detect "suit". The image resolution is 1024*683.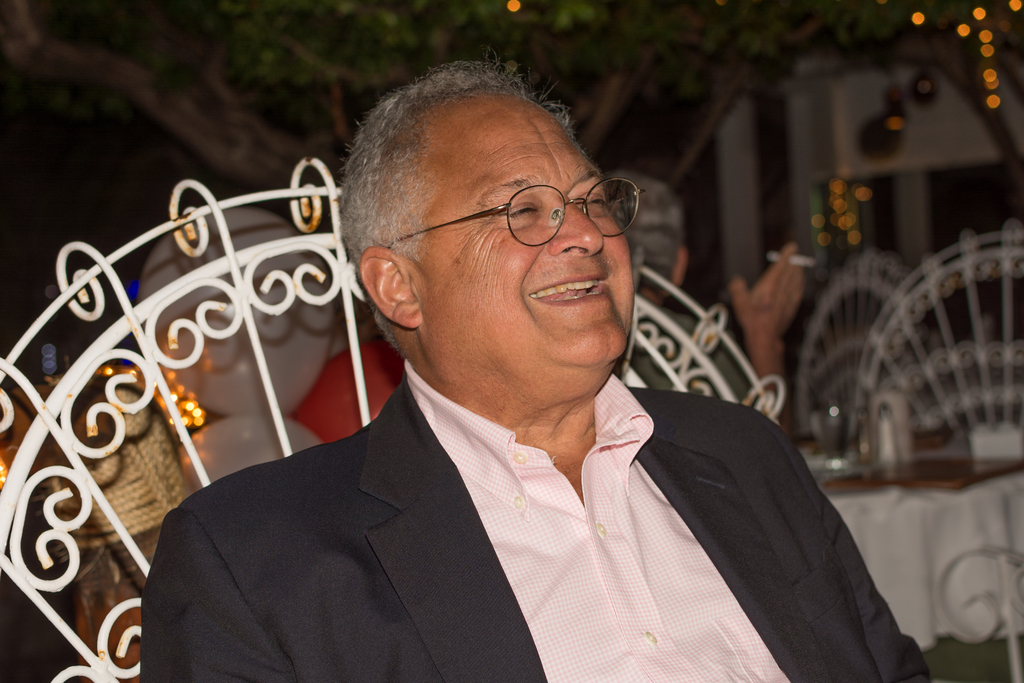
box=[129, 336, 898, 667].
